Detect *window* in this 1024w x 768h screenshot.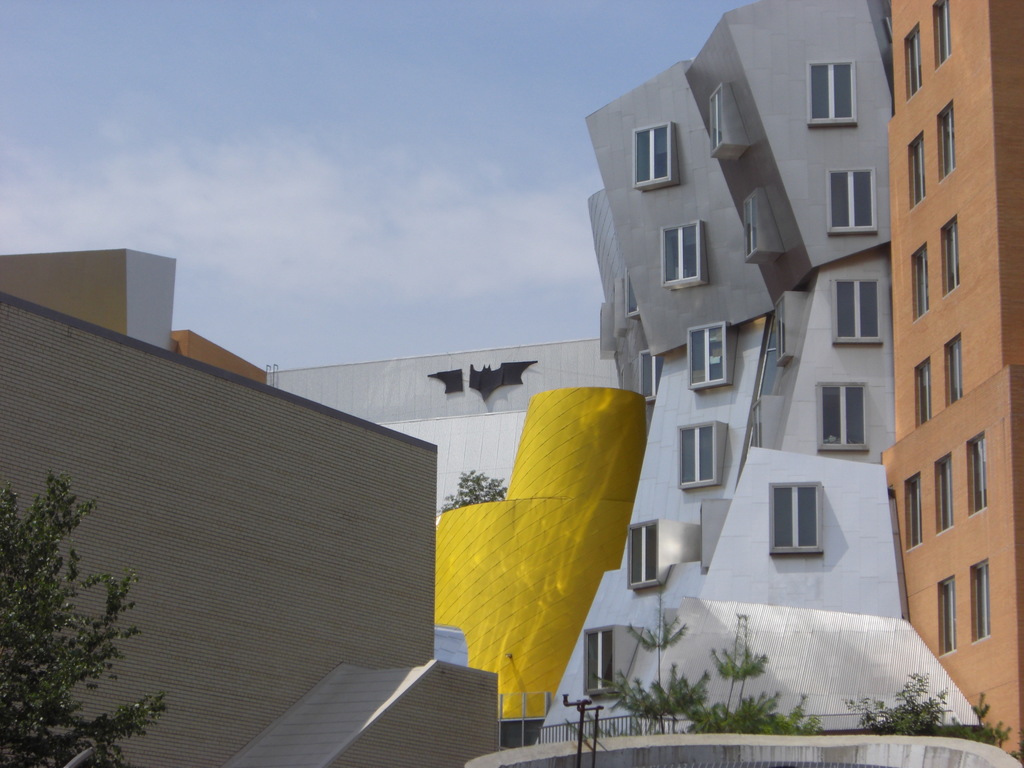
Detection: locate(836, 274, 879, 346).
